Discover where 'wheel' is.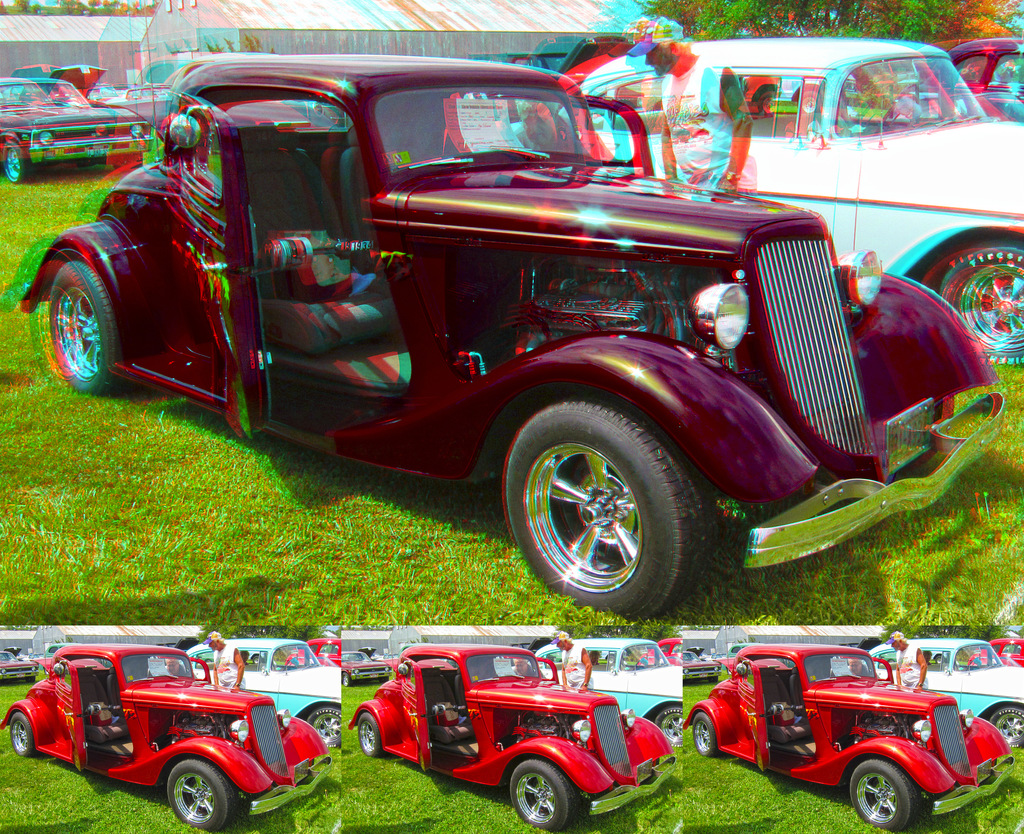
Discovered at detection(504, 399, 695, 614).
